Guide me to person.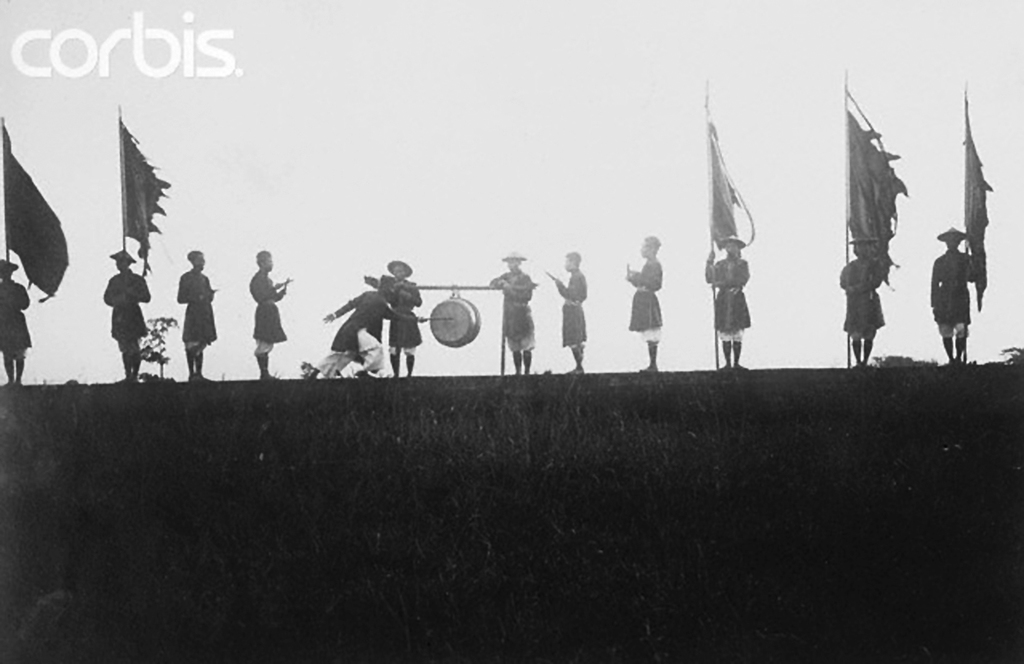
Guidance: rect(103, 243, 152, 383).
